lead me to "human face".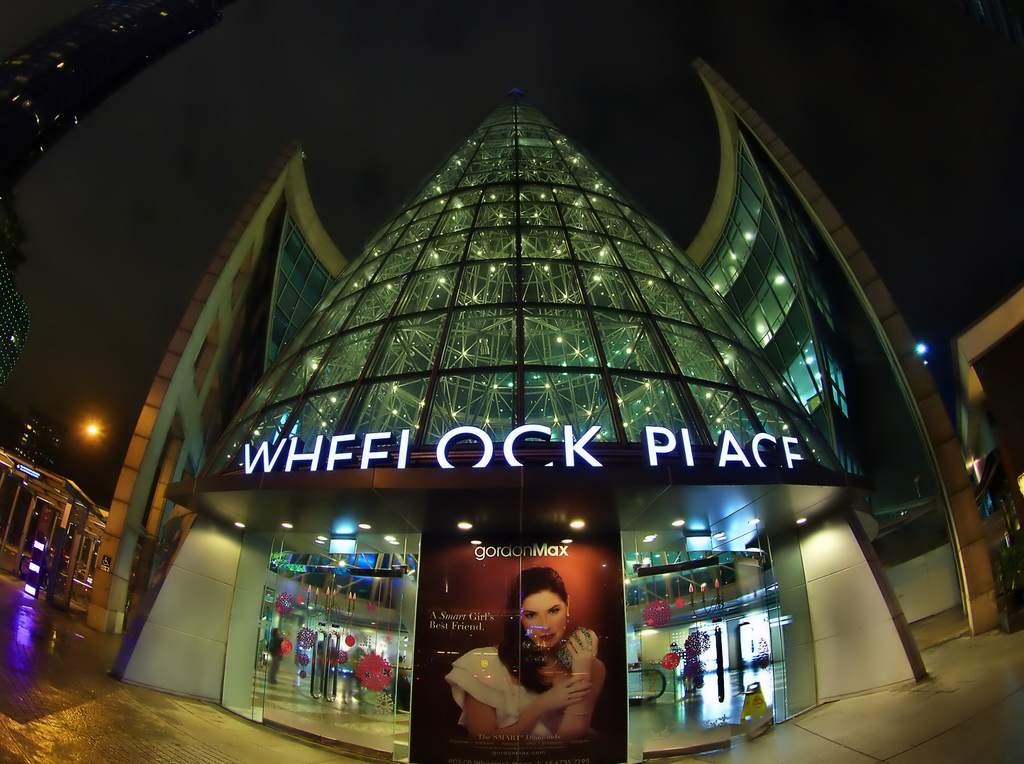
Lead to <box>520,591,570,650</box>.
